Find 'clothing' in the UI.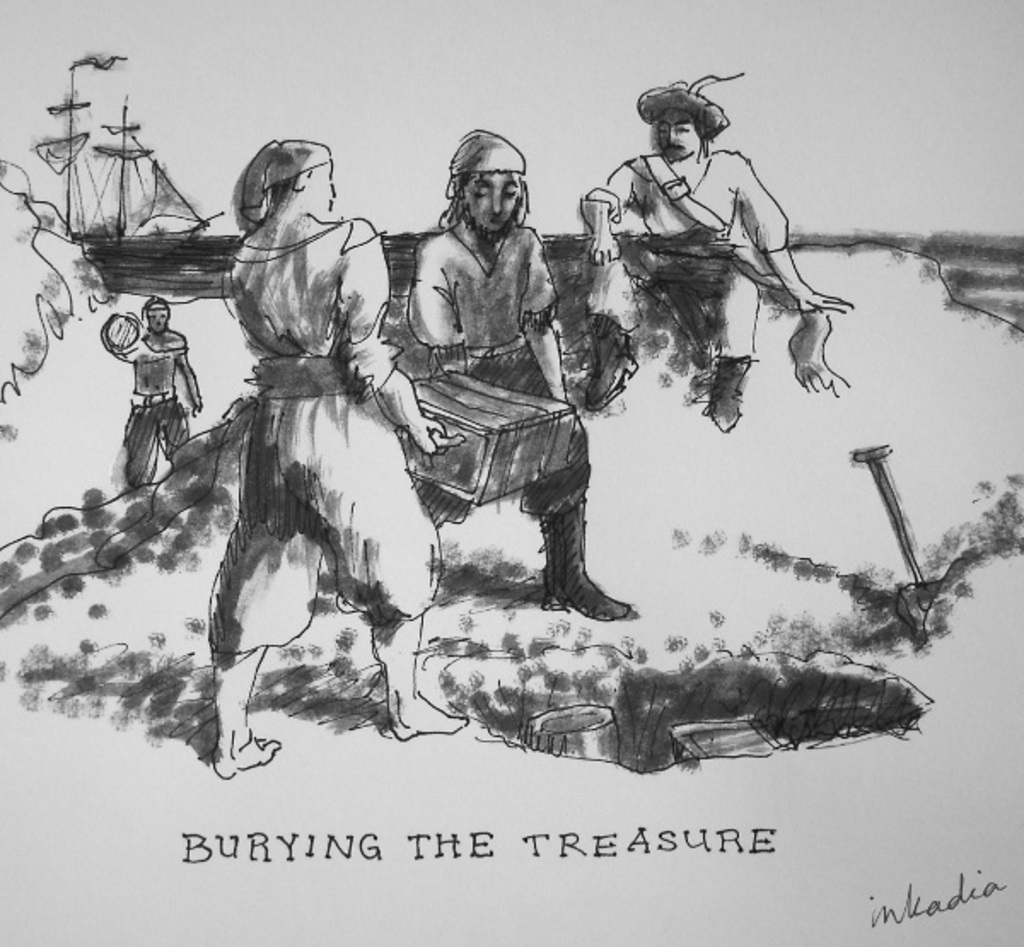
UI element at 591, 155, 792, 363.
